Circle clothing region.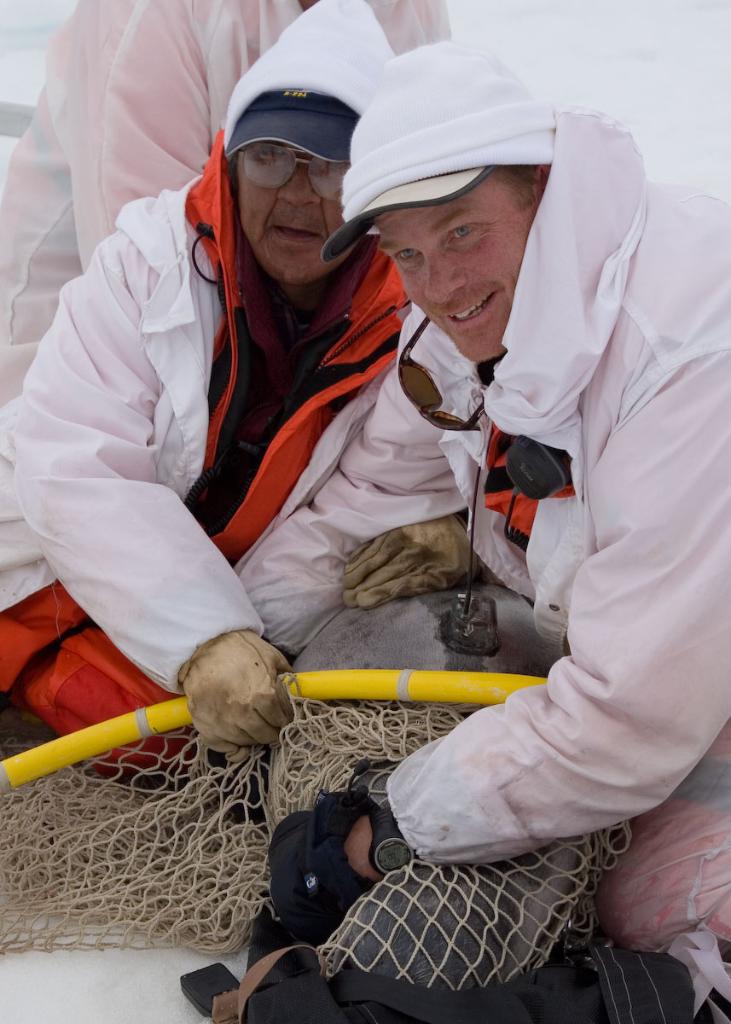
Region: region(234, 101, 730, 871).
